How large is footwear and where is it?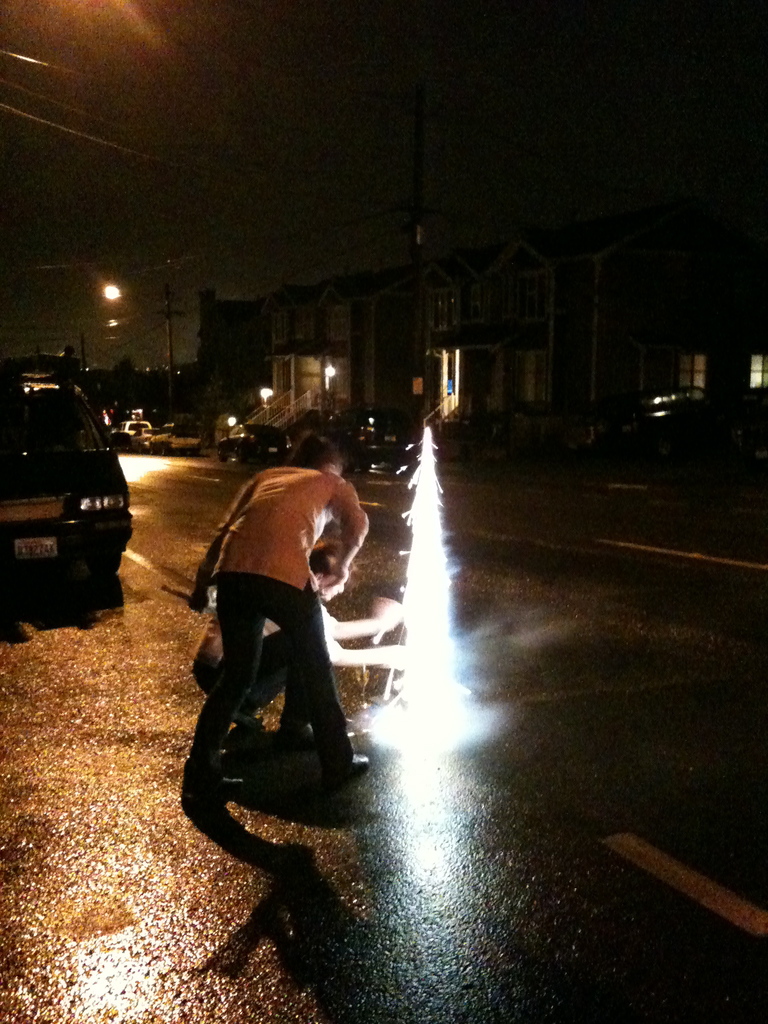
Bounding box: box(180, 762, 255, 809).
